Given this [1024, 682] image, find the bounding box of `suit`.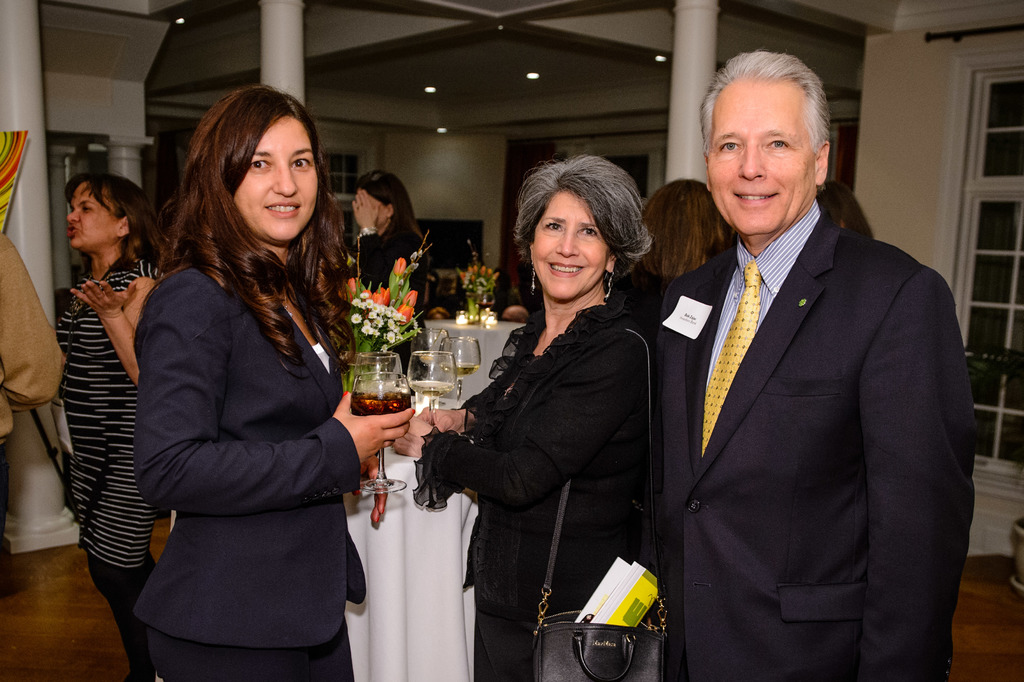
{"x1": 618, "y1": 104, "x2": 975, "y2": 676}.
